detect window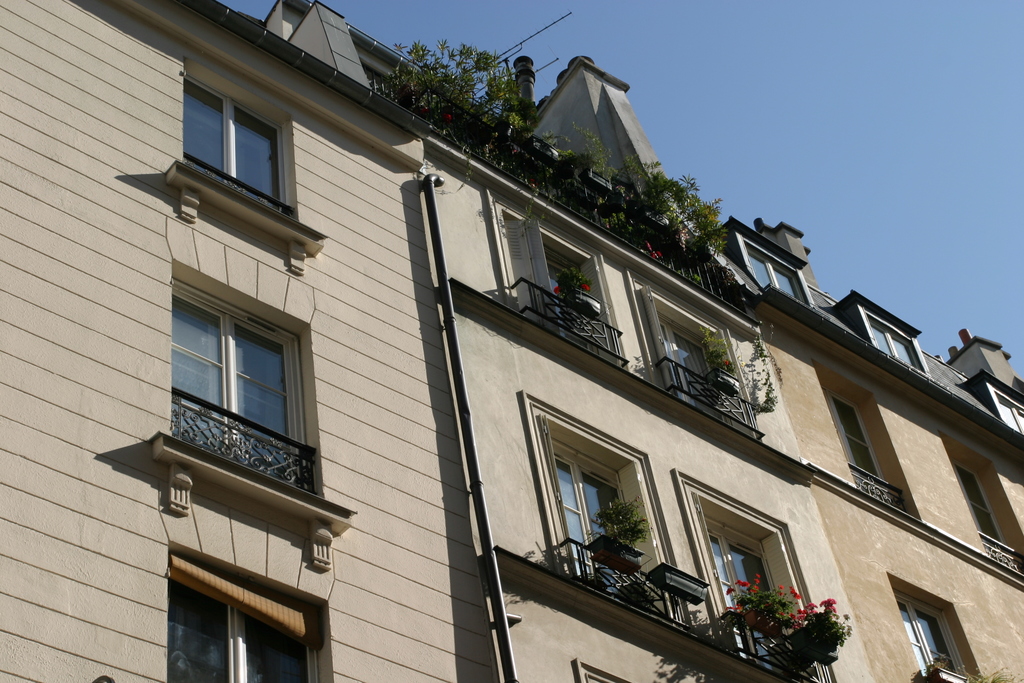
{"x1": 985, "y1": 379, "x2": 1023, "y2": 441}
